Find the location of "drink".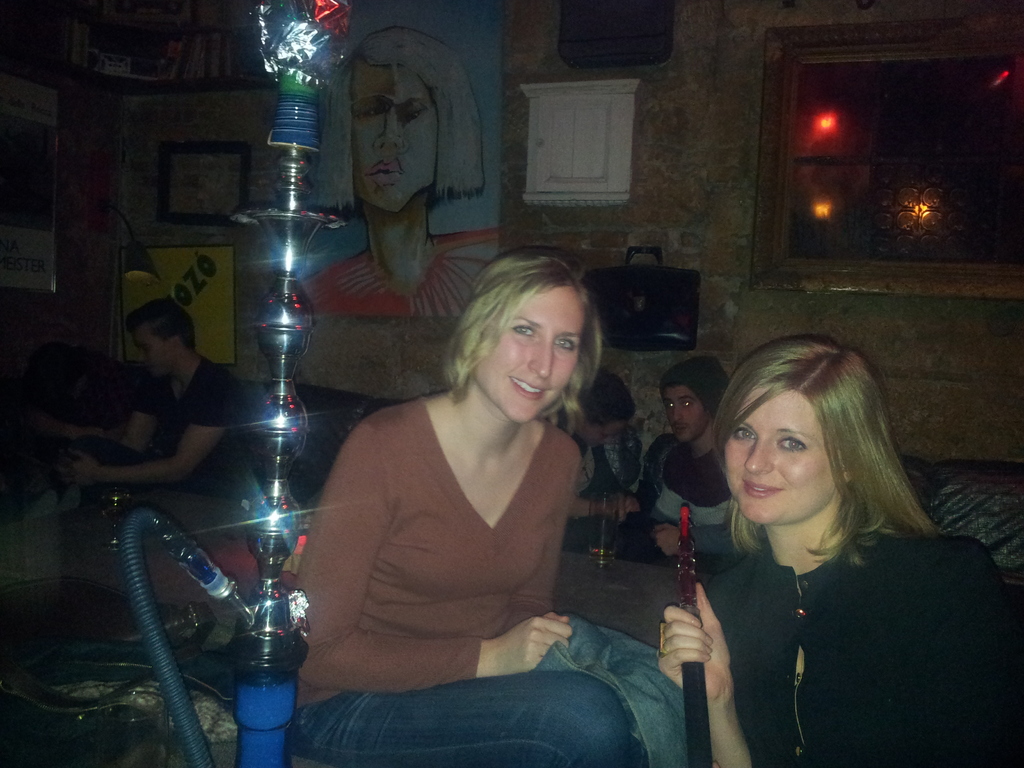
Location: BBox(101, 486, 132, 538).
